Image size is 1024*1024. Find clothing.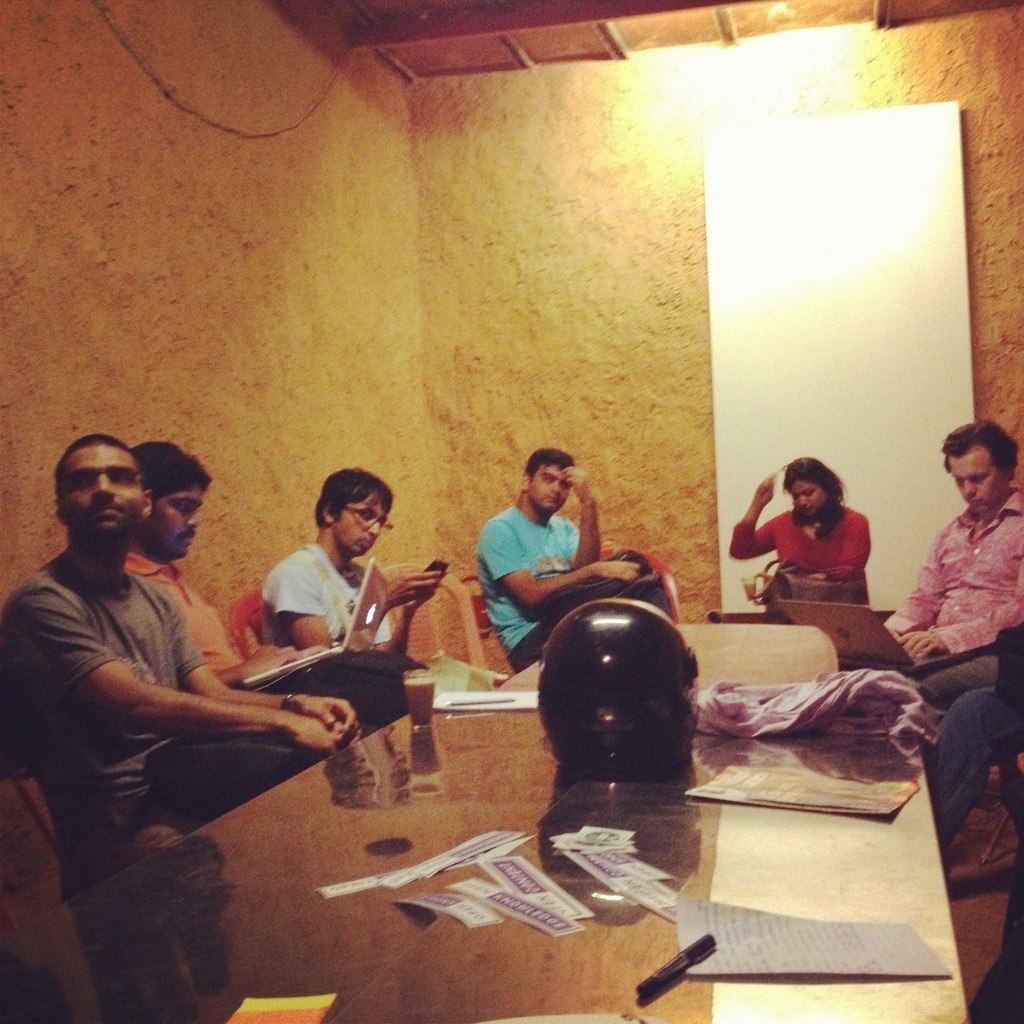
box(753, 488, 897, 605).
